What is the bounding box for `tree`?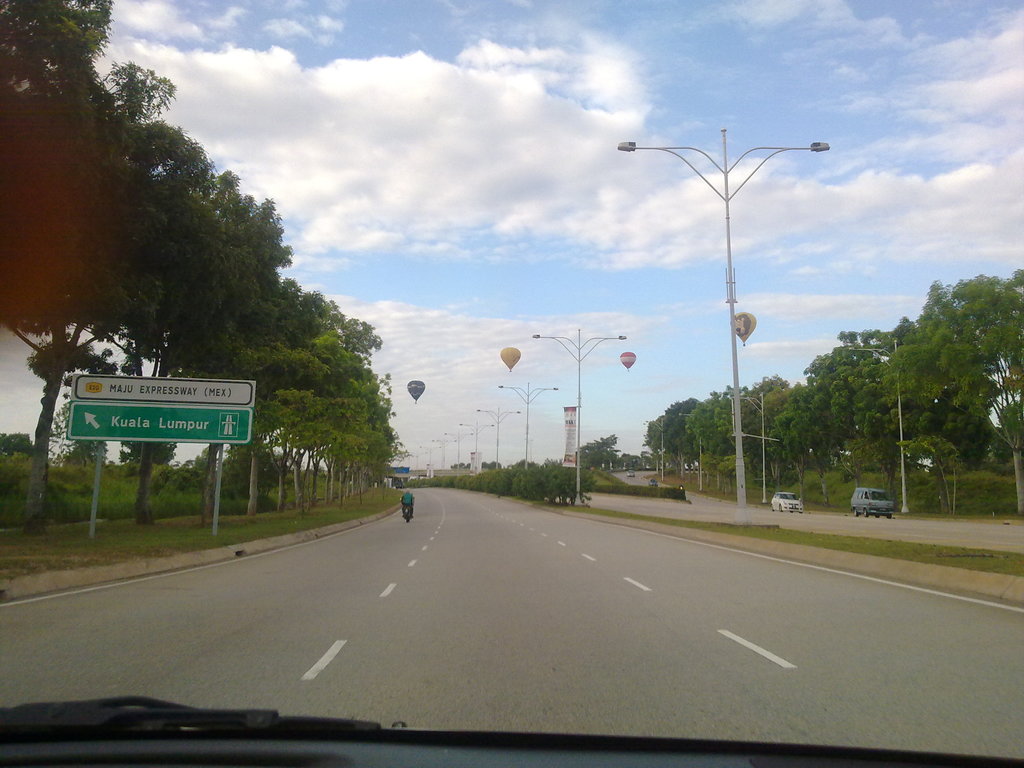
left=366, top=321, right=387, bottom=511.
